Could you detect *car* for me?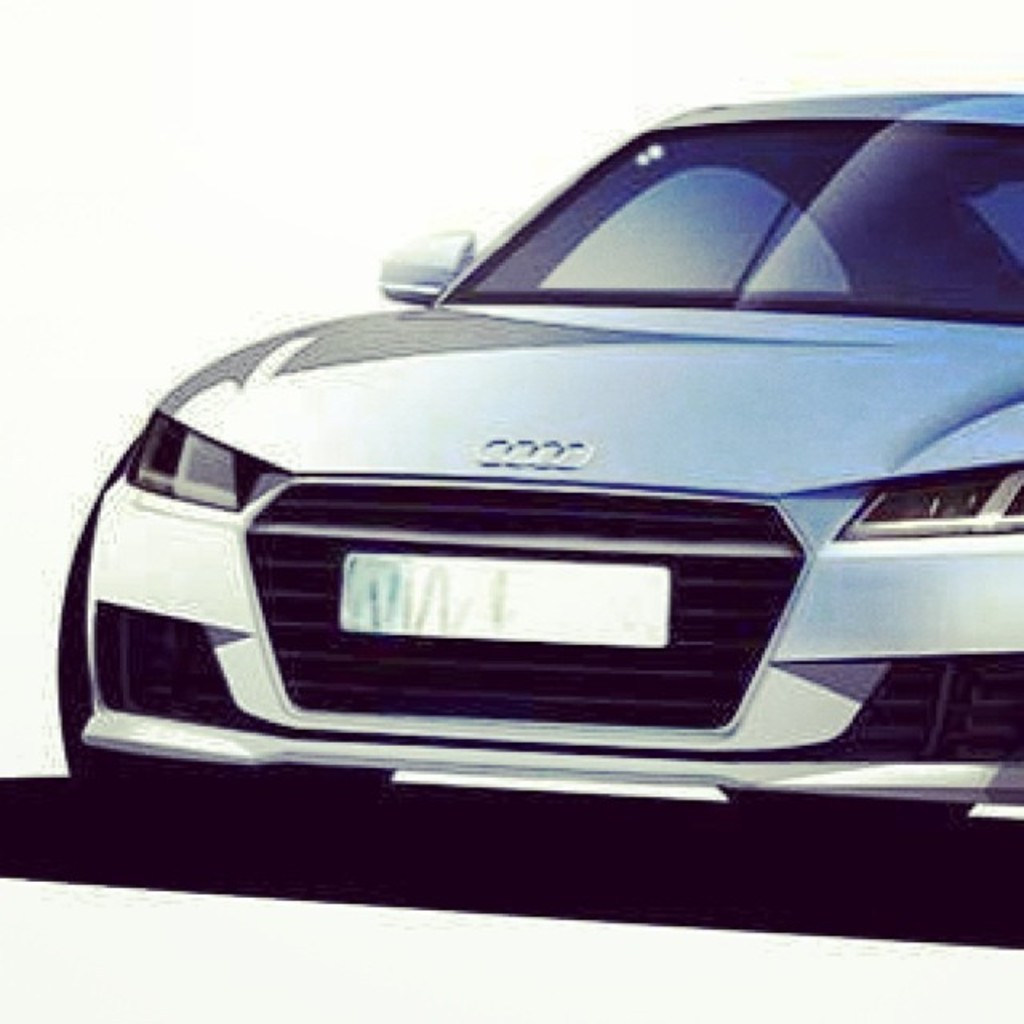
Detection result: [62,86,1022,938].
